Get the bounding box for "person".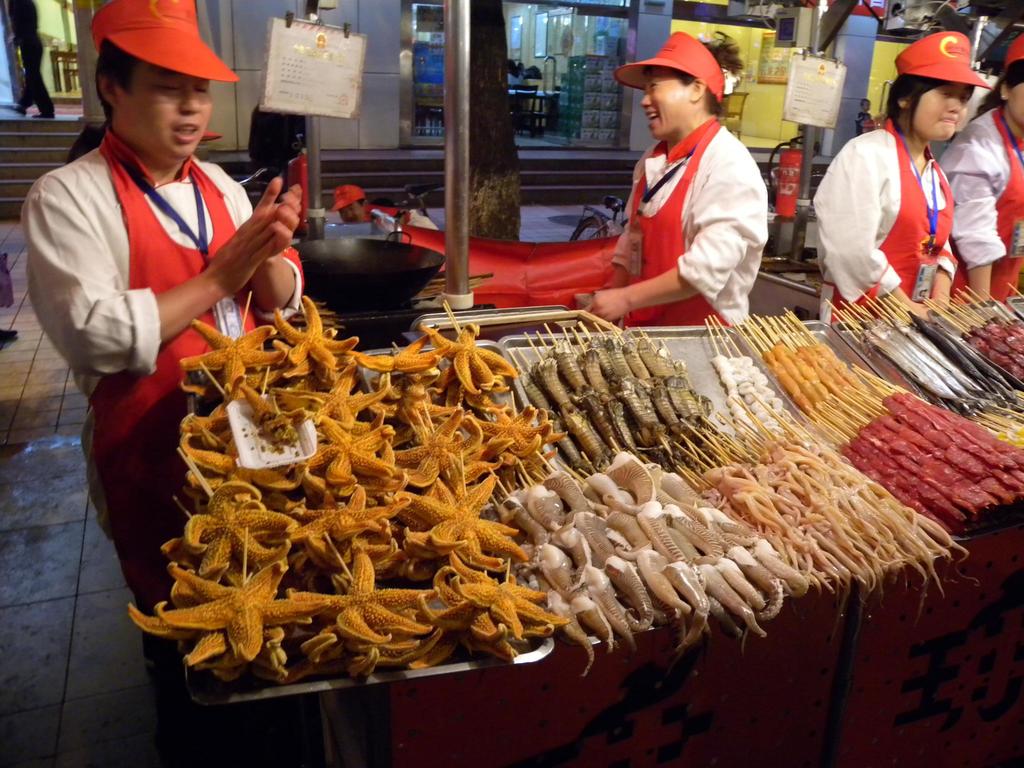
<box>8,0,46,120</box>.
